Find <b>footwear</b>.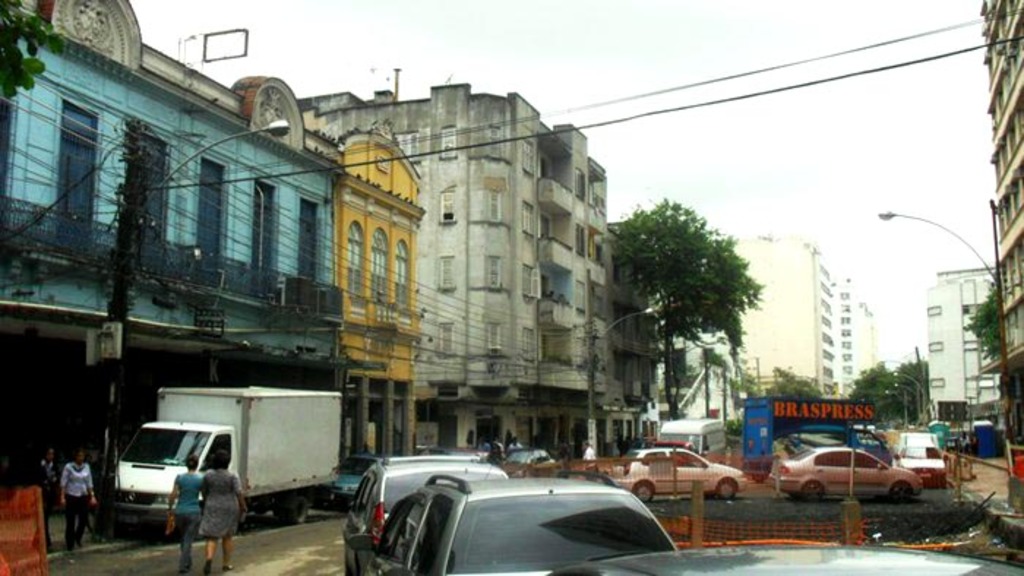
219 563 234 572.
